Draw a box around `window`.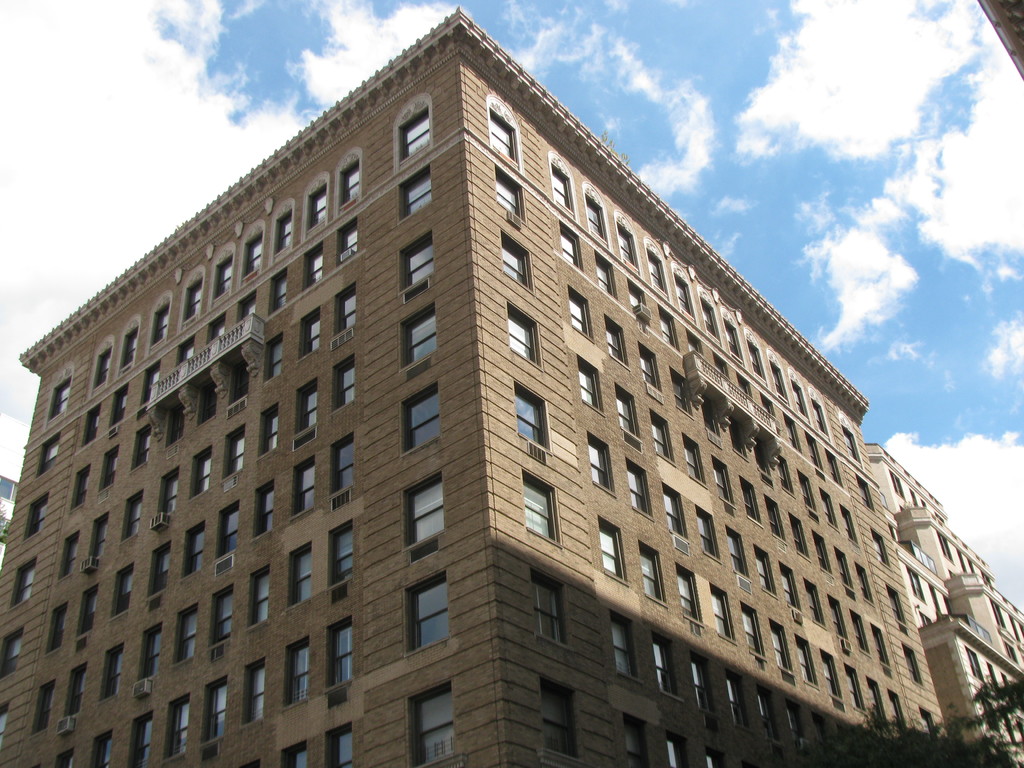
x1=172, y1=698, x2=186, y2=749.
